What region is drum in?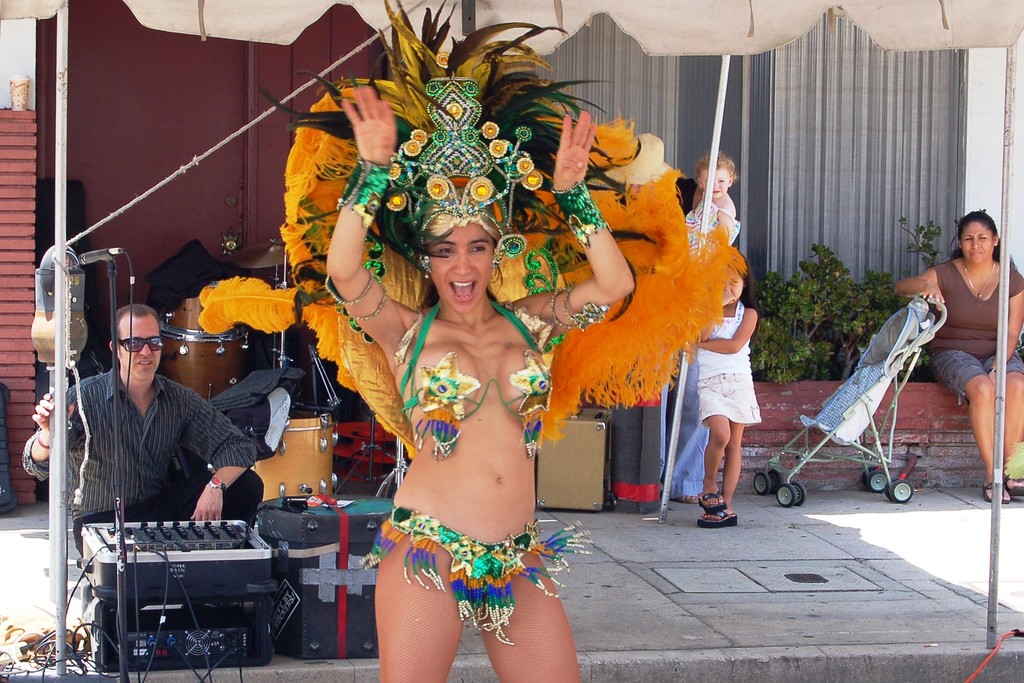
bbox=(156, 272, 249, 403).
